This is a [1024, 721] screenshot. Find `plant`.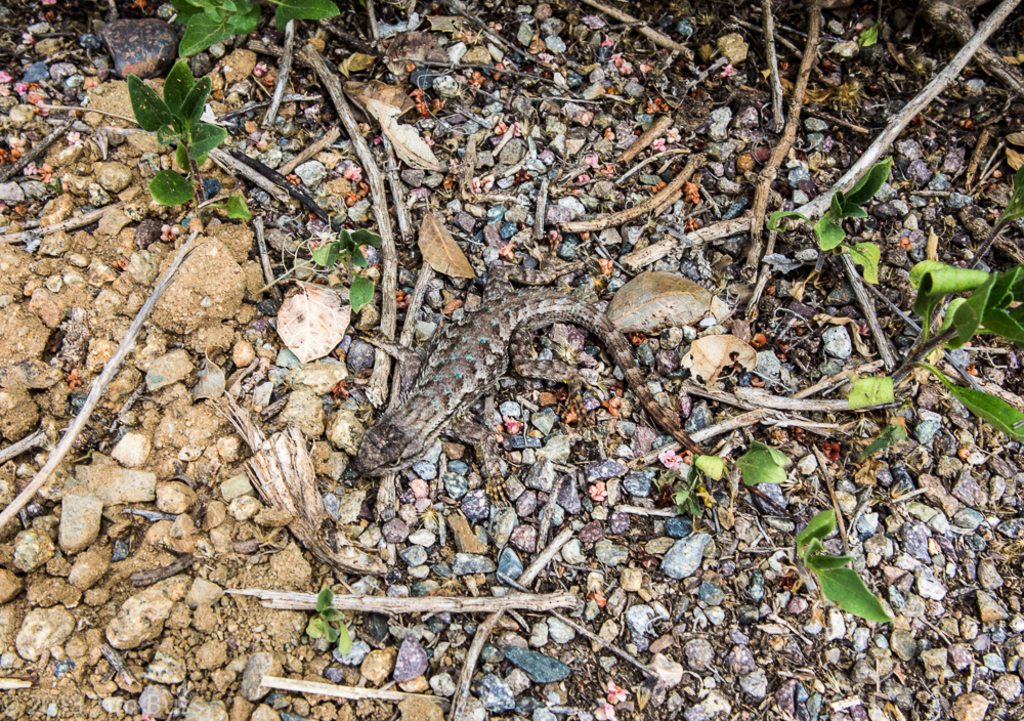
Bounding box: box=[764, 143, 901, 255].
